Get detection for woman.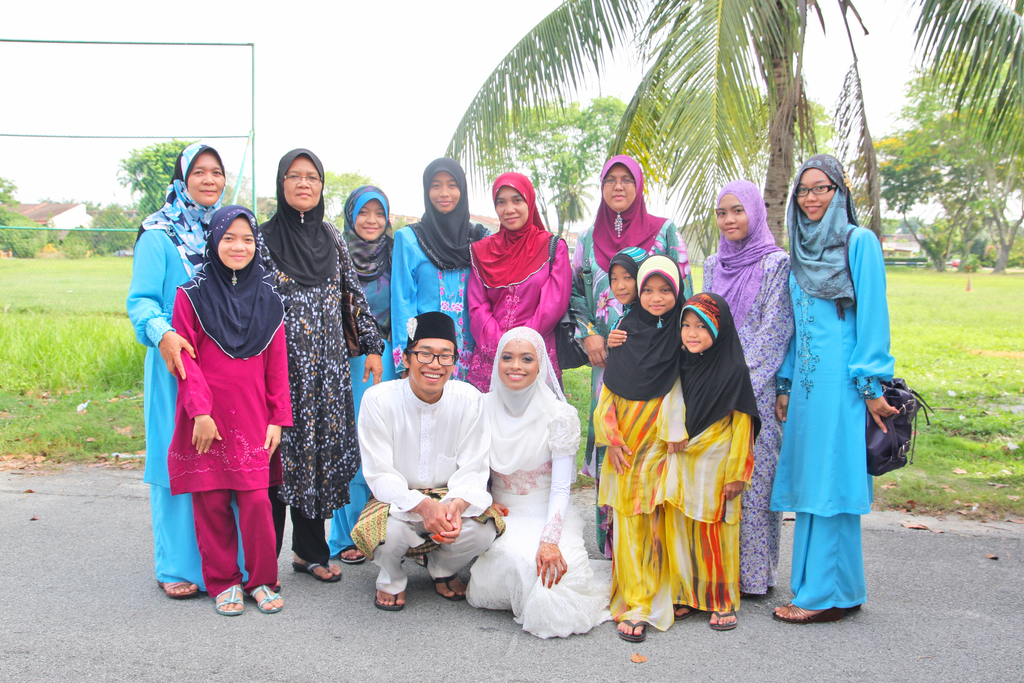
Detection: l=389, t=154, r=494, b=377.
